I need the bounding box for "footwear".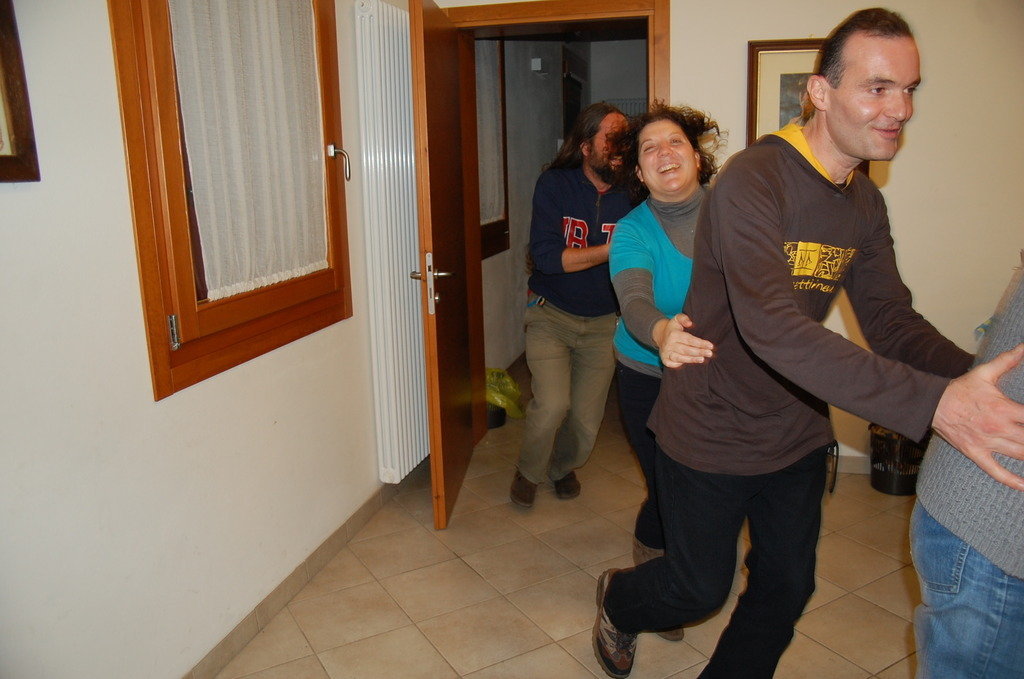
Here it is: {"left": 593, "top": 571, "right": 629, "bottom": 678}.
